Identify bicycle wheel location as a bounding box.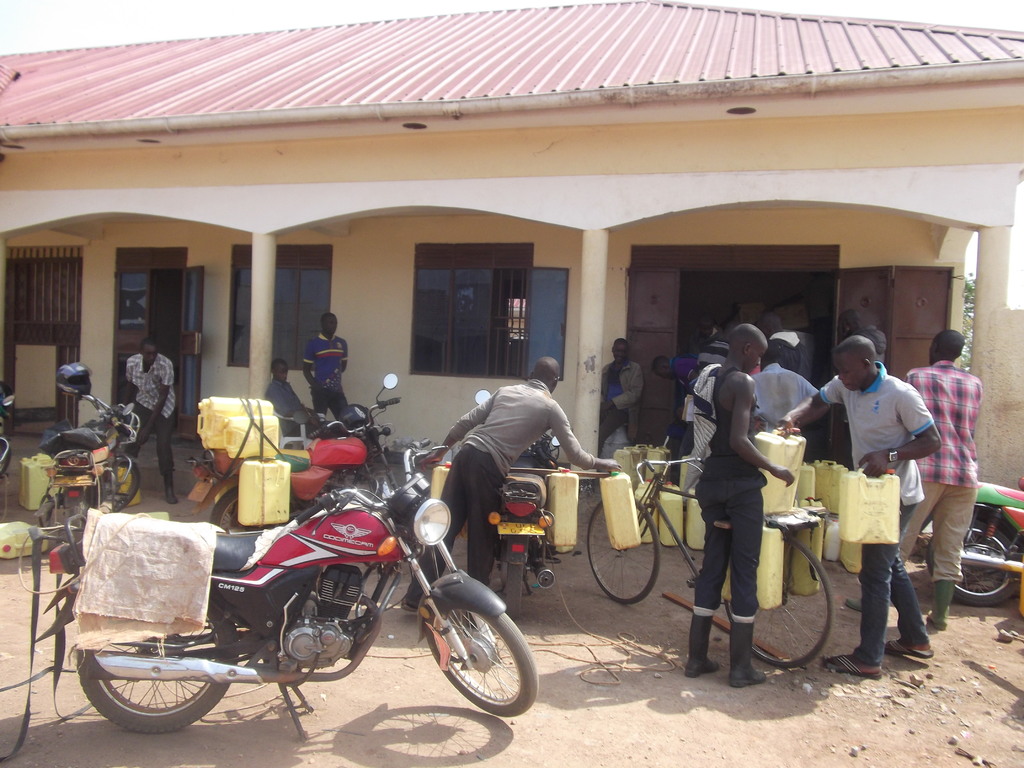
[584, 494, 661, 610].
